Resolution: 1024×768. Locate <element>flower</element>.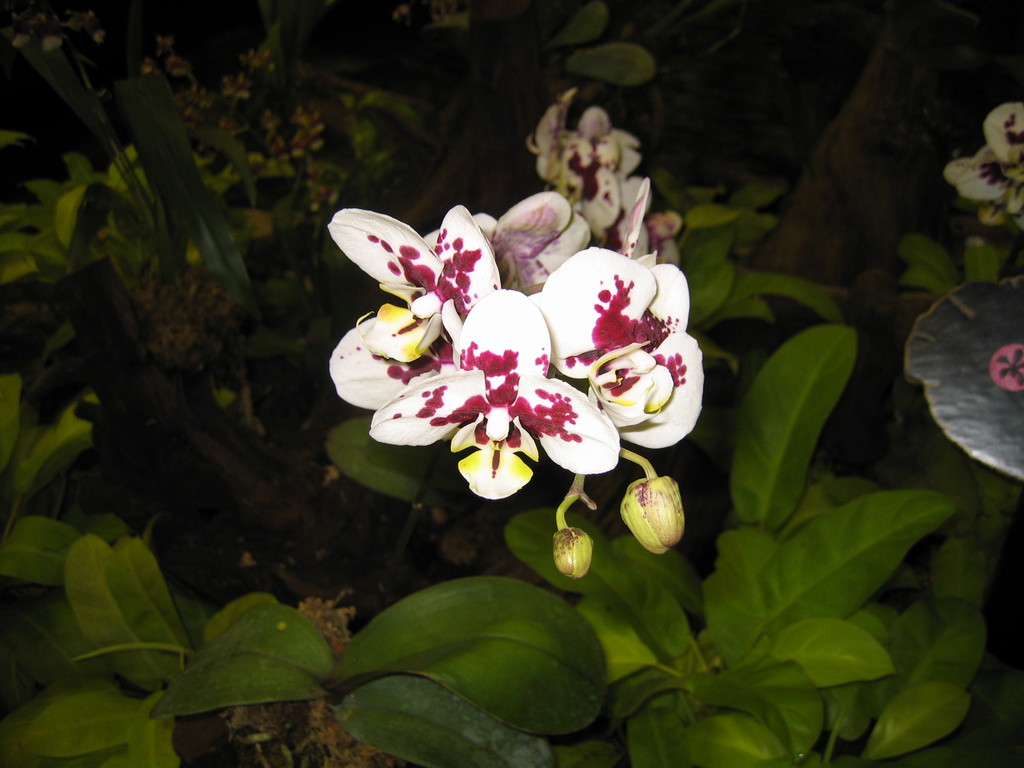
select_region(617, 475, 690, 557).
